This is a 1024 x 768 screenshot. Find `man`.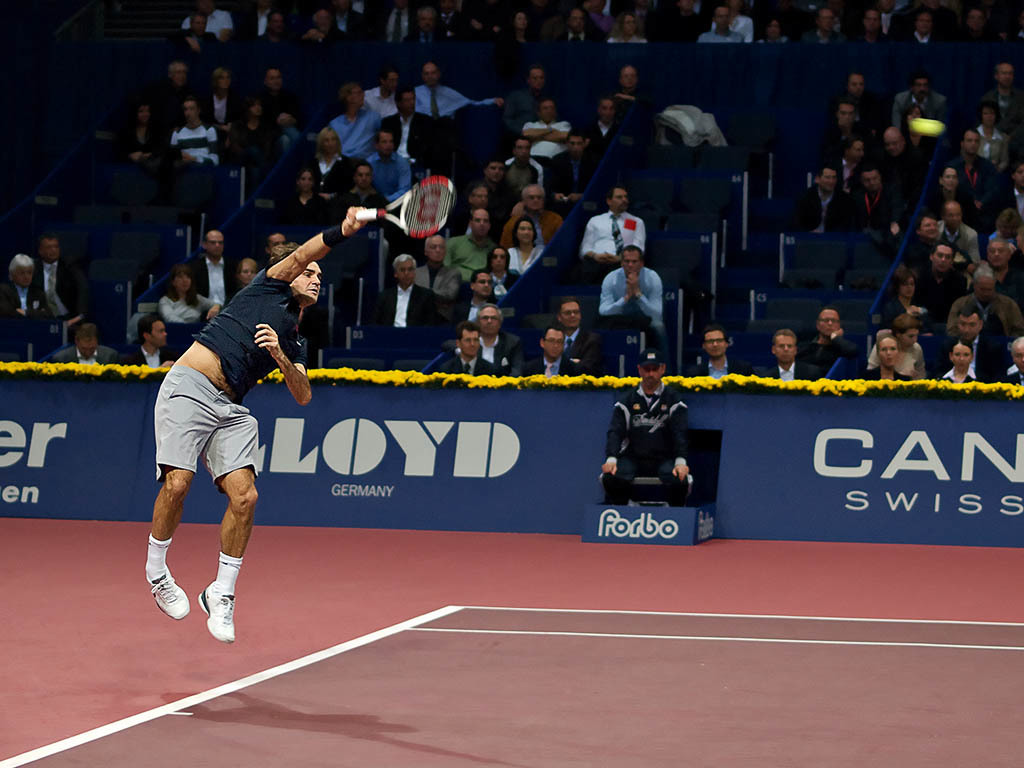
Bounding box: l=342, t=153, r=392, b=211.
